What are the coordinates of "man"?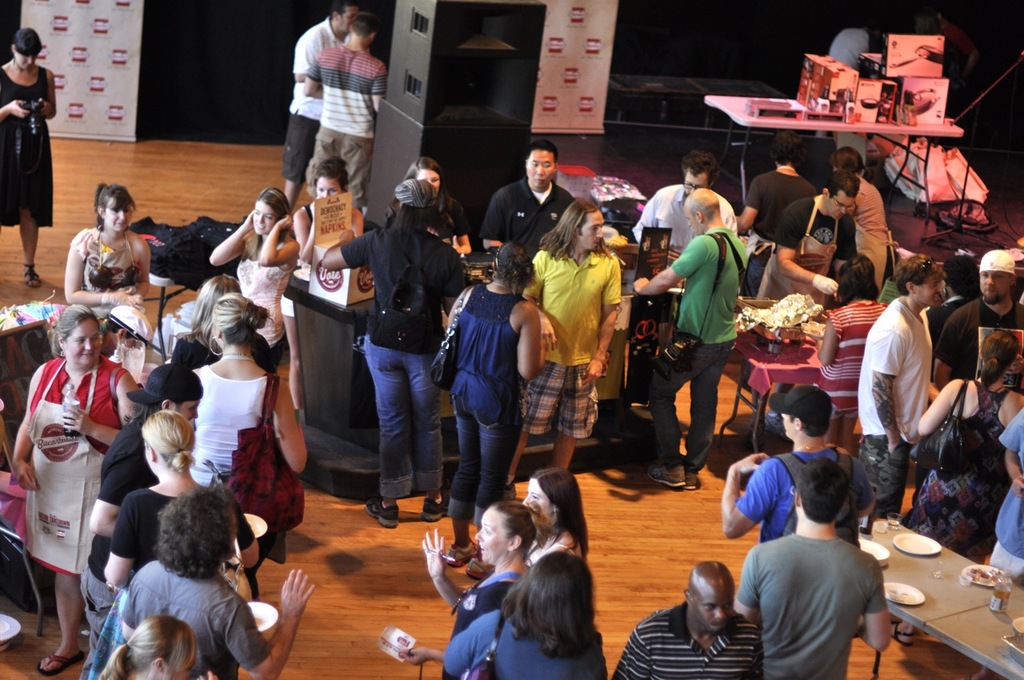
(505,194,625,501).
